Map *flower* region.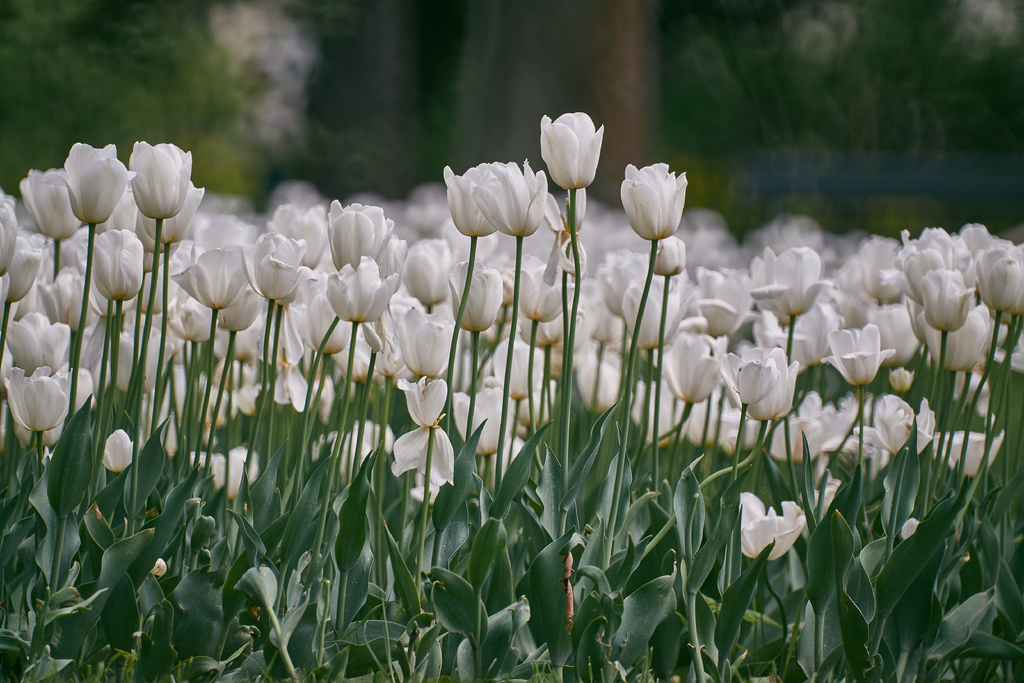
Mapped to l=327, t=194, r=394, b=270.
